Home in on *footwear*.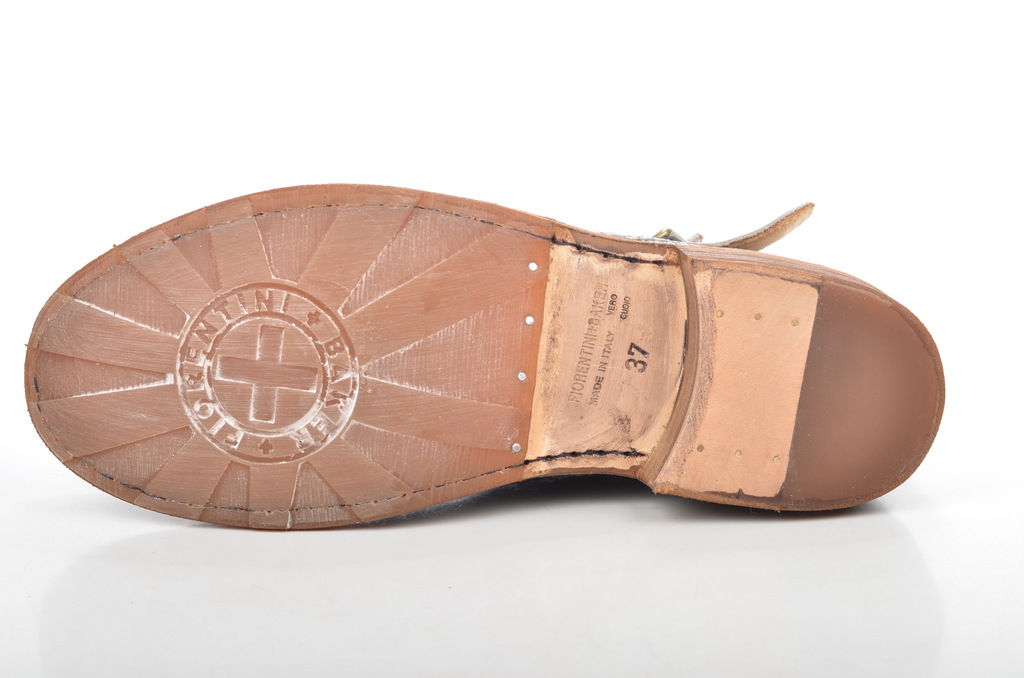
Homed in at rect(45, 197, 943, 539).
